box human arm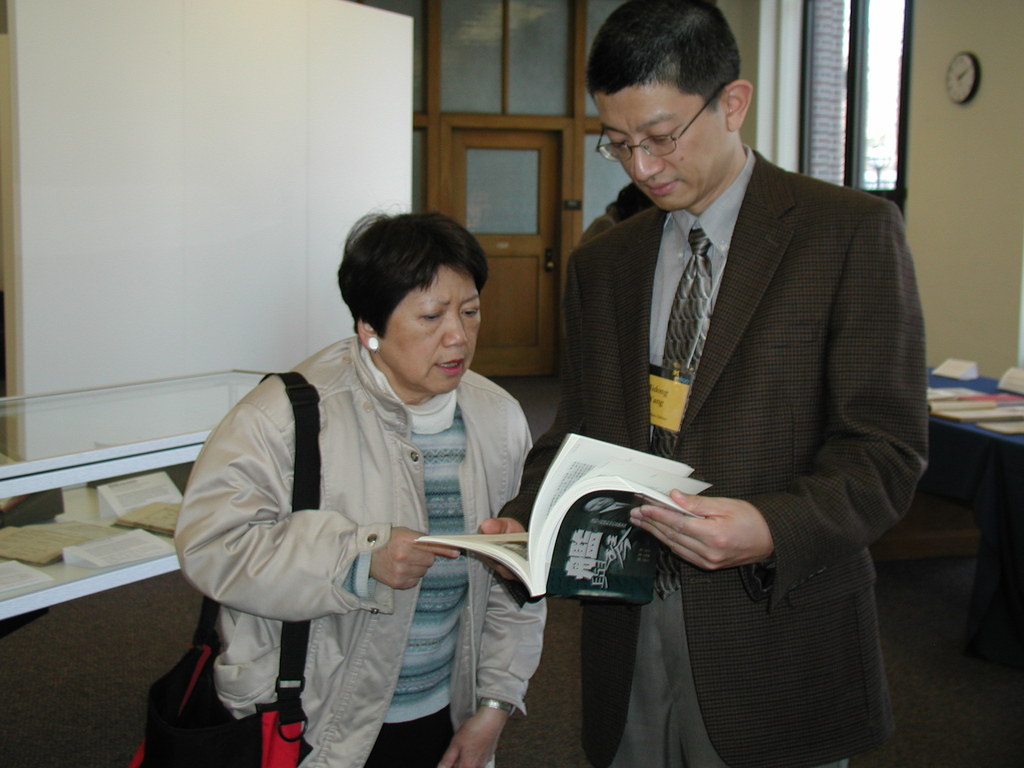
(x1=175, y1=420, x2=462, y2=627)
